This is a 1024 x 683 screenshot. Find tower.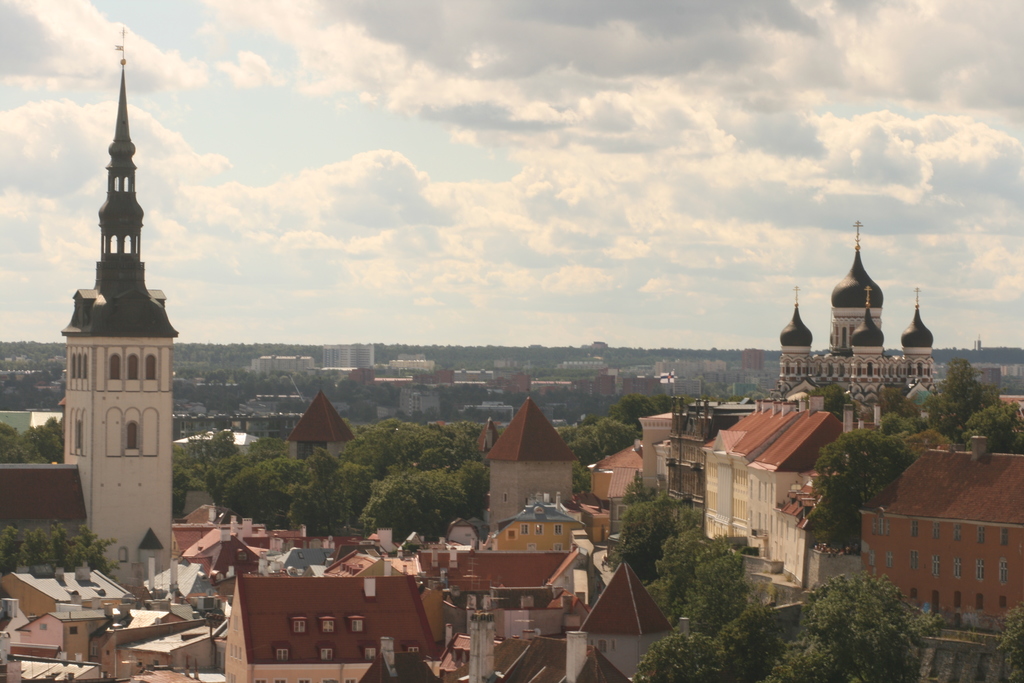
Bounding box: select_region(489, 393, 580, 532).
